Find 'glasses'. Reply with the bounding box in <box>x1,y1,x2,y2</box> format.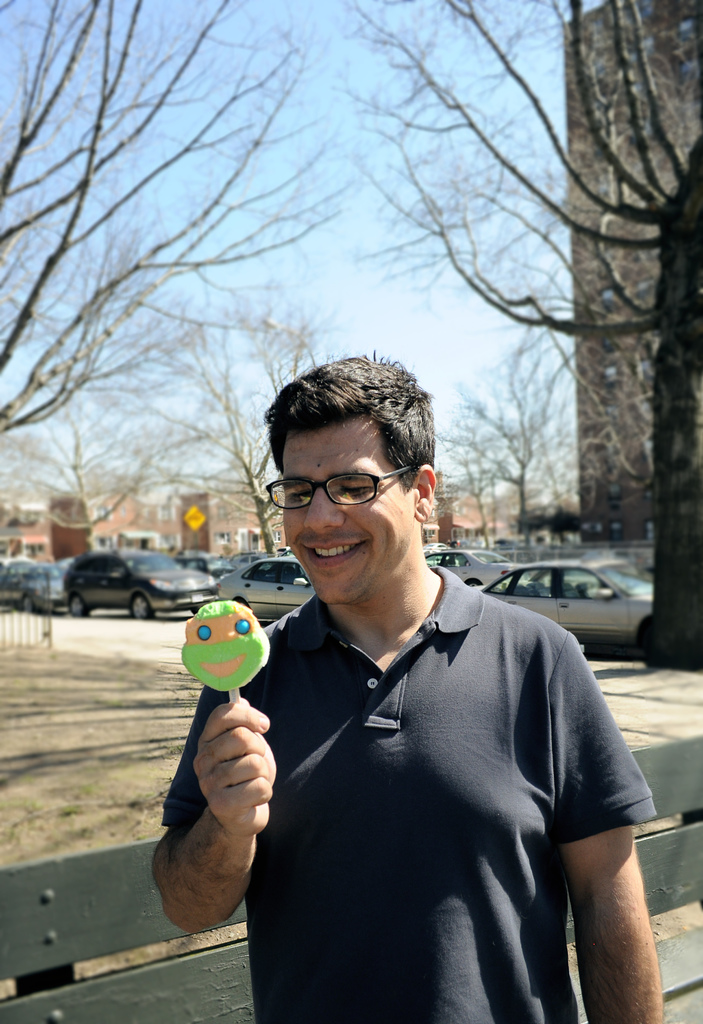
<box>266,467,414,522</box>.
